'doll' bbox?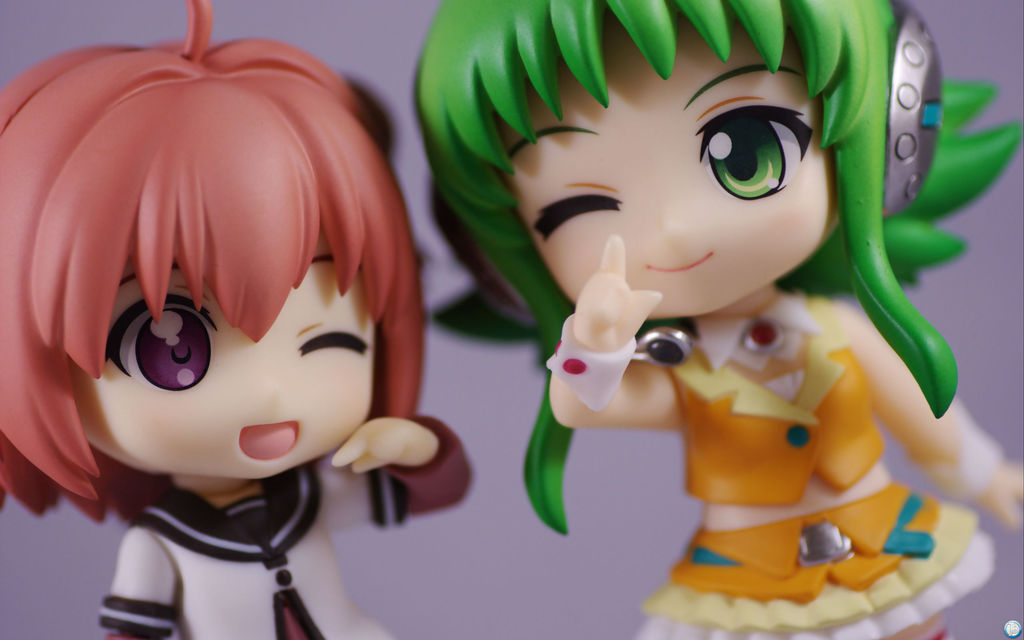
select_region(415, 0, 1023, 639)
